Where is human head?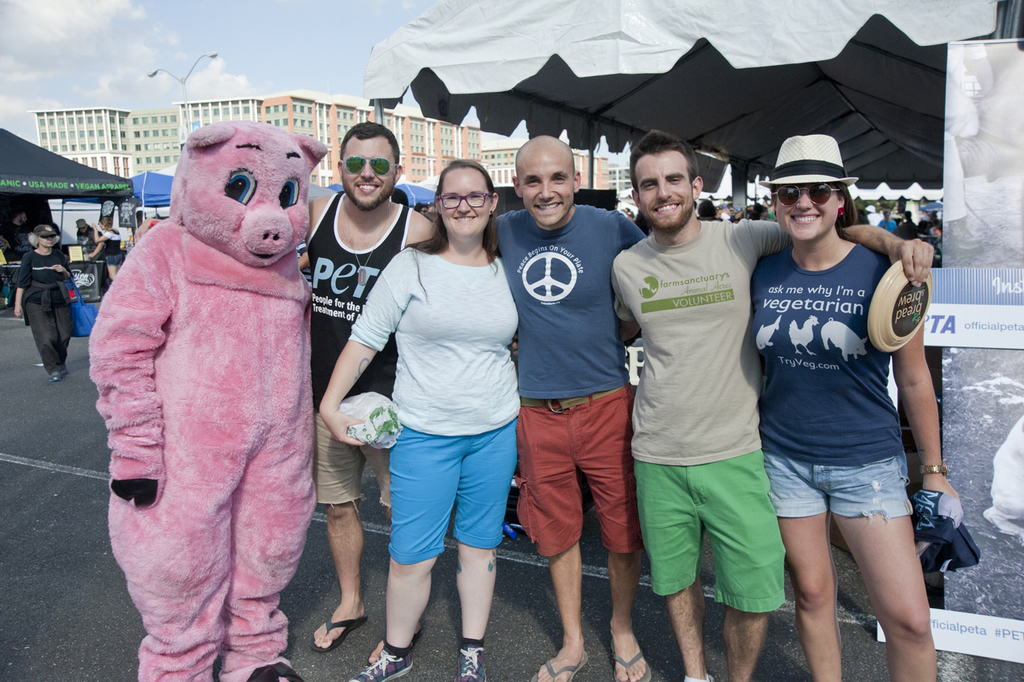
(436,160,500,241).
